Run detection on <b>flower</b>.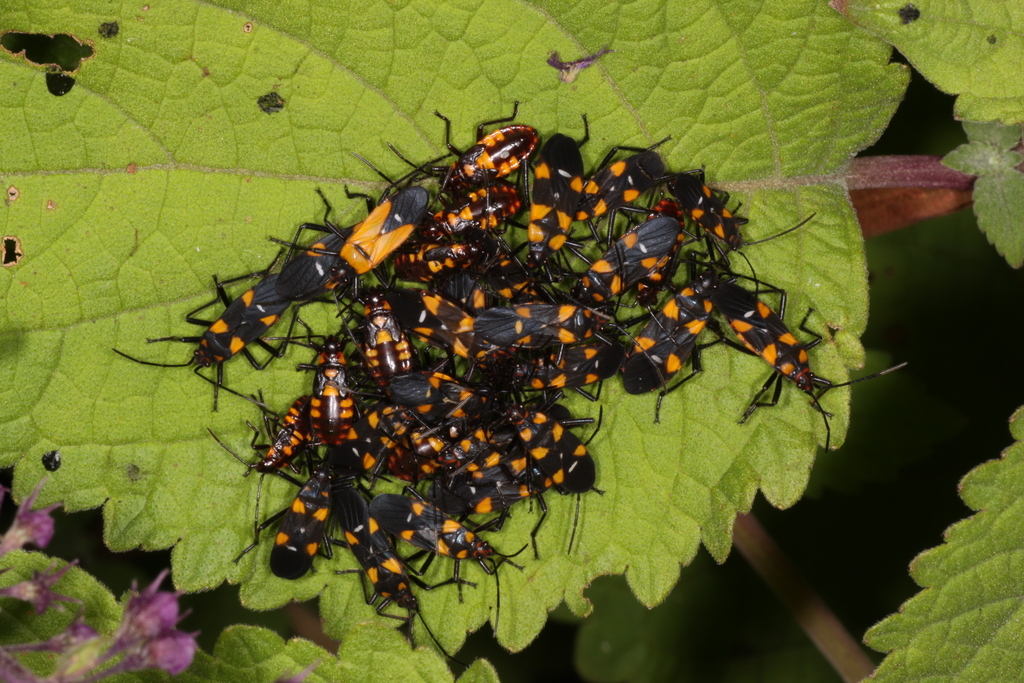
Result: region(1, 650, 58, 682).
